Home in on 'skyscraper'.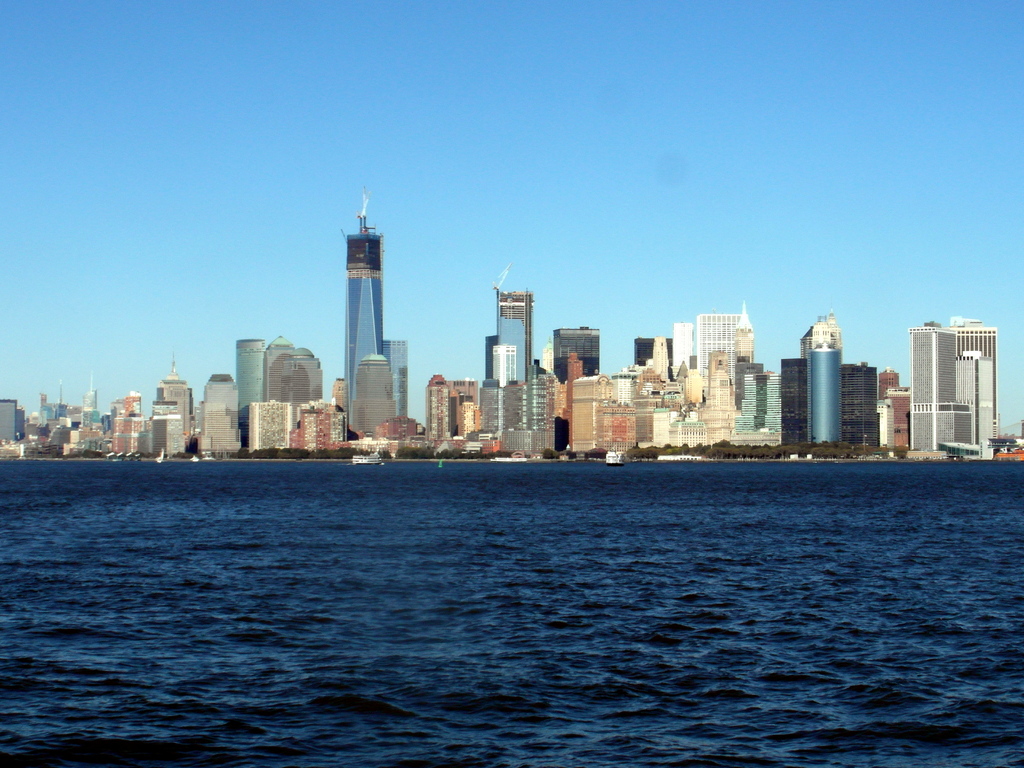
Homed in at bbox(842, 360, 889, 451).
